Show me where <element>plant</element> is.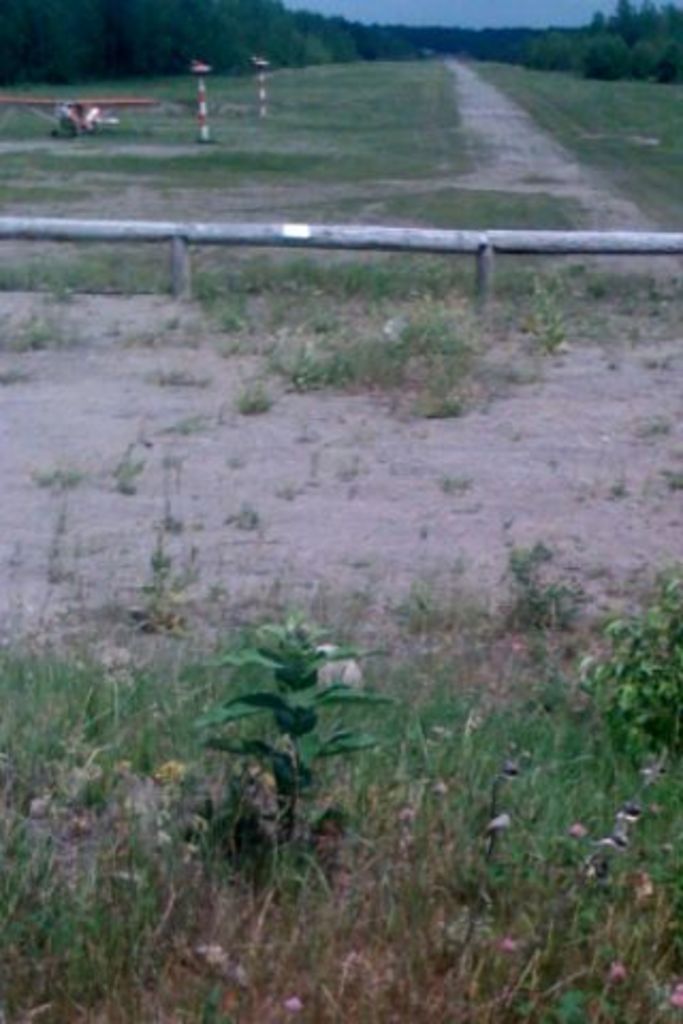
<element>plant</element> is at 651,465,681,497.
